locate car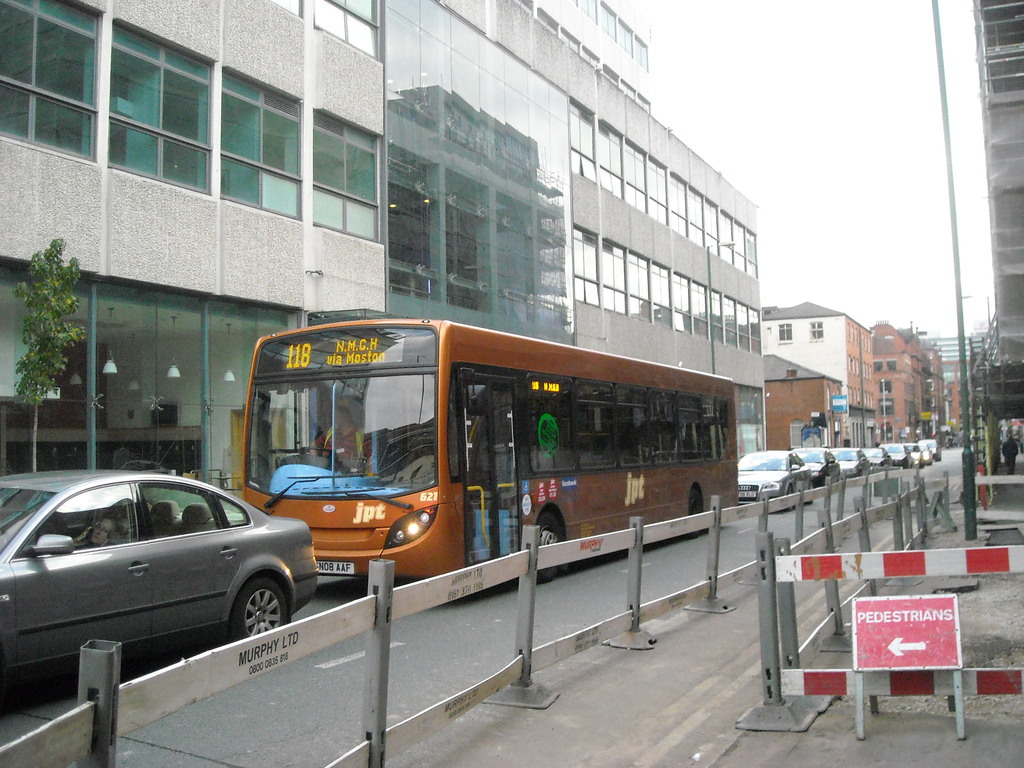
Rect(10, 478, 319, 696)
